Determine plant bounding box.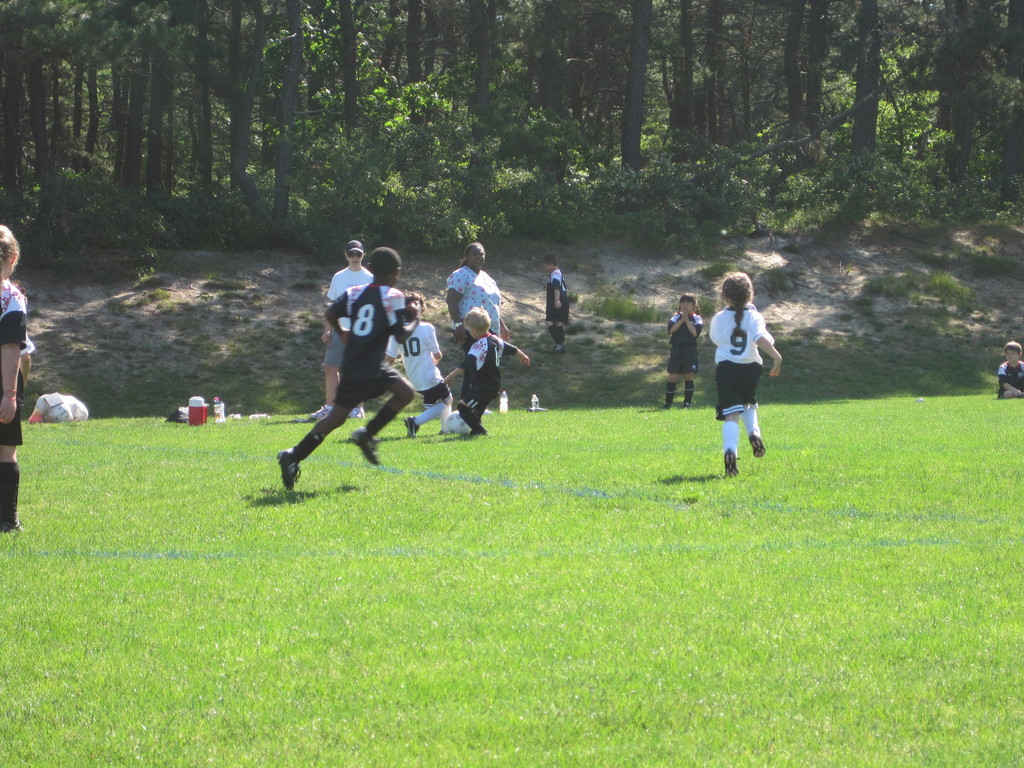
Determined: 419:305:455:332.
